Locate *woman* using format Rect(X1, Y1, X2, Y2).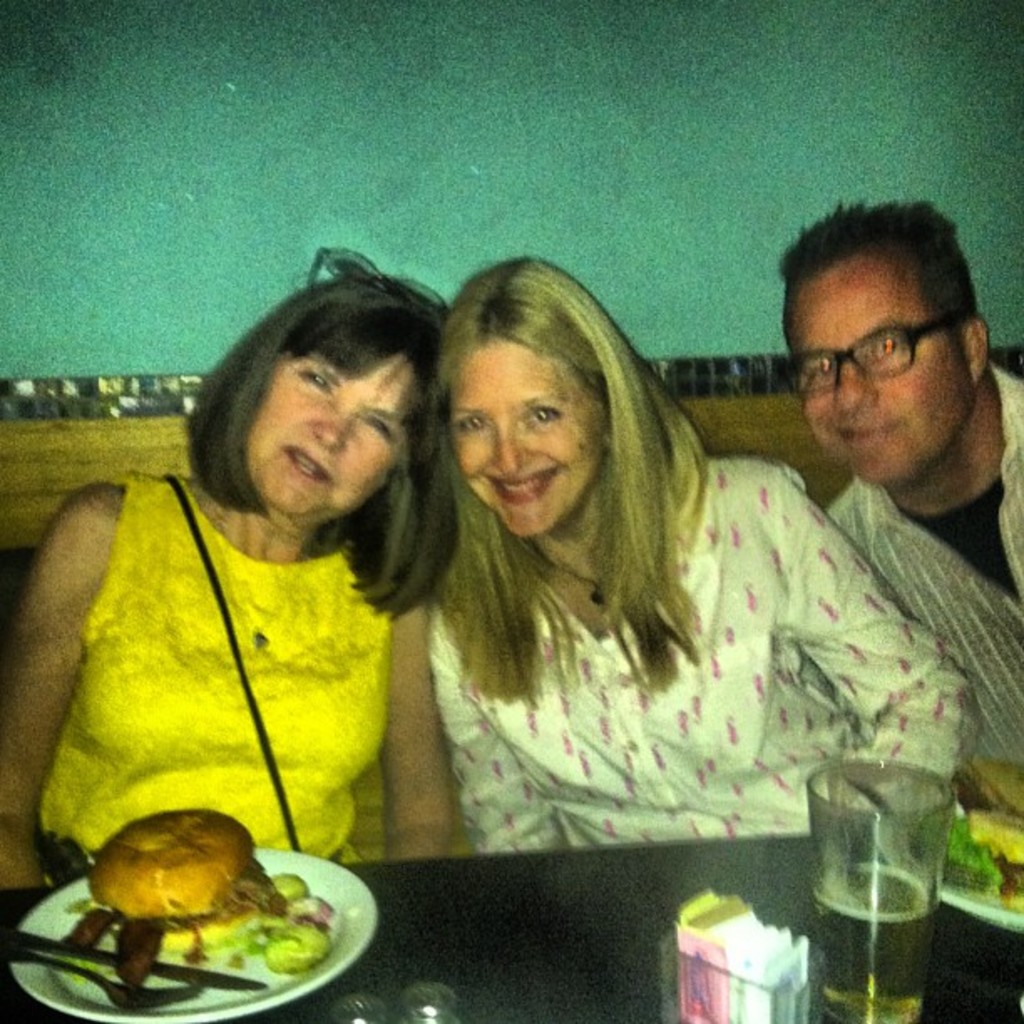
Rect(5, 271, 470, 902).
